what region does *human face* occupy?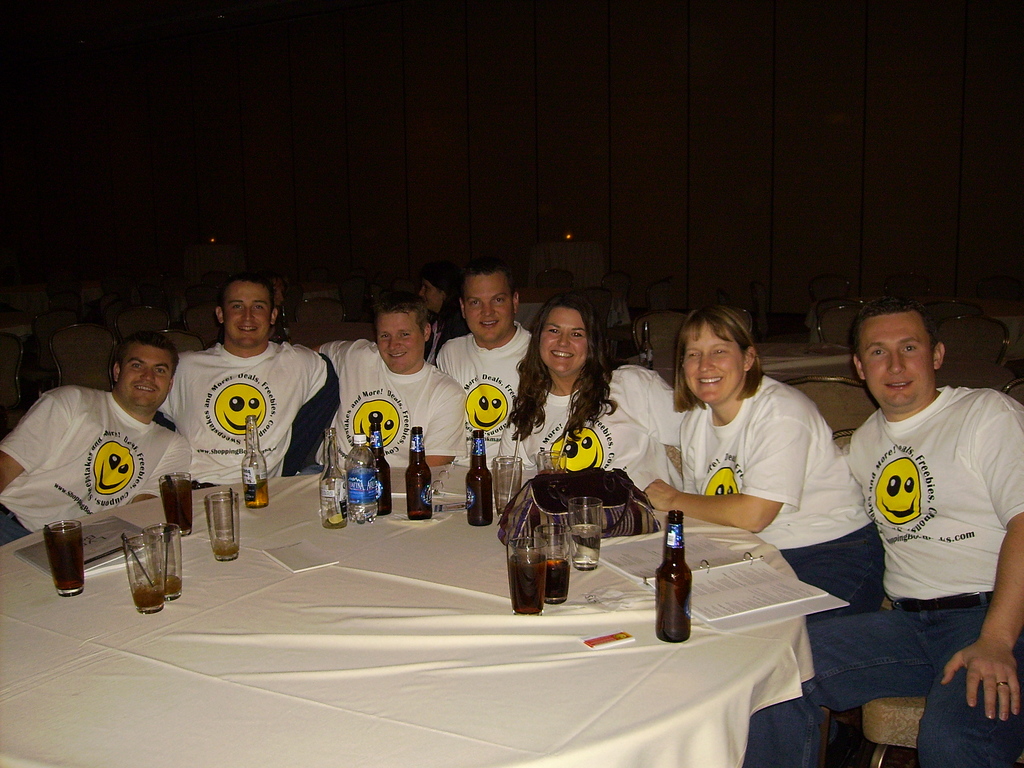
{"x1": 863, "y1": 317, "x2": 932, "y2": 412}.
